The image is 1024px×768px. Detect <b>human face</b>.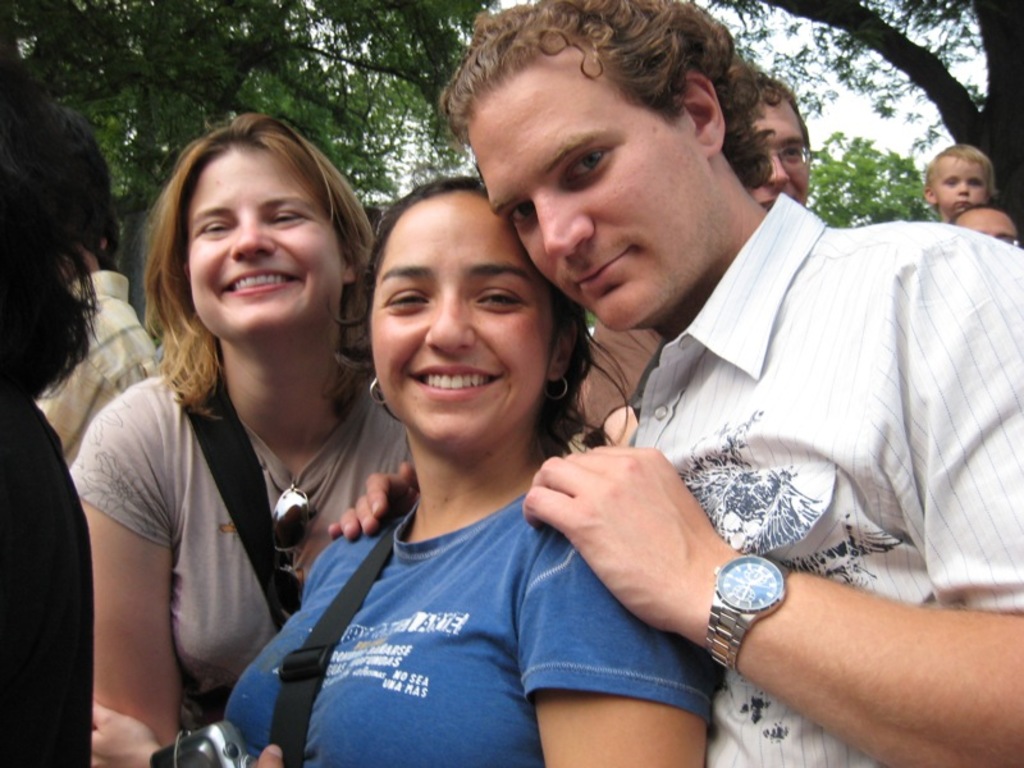
Detection: {"x1": 471, "y1": 55, "x2": 724, "y2": 329}.
